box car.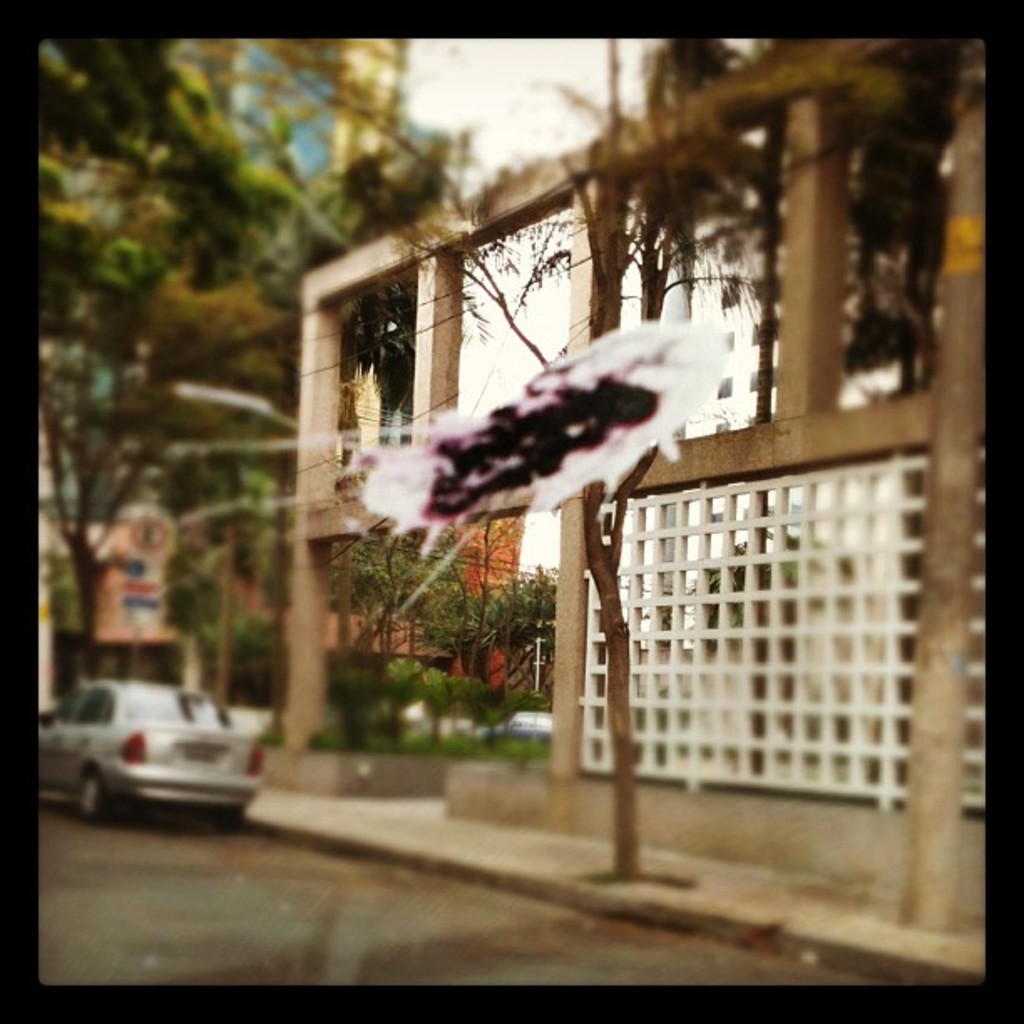
x1=40, y1=683, x2=264, y2=825.
